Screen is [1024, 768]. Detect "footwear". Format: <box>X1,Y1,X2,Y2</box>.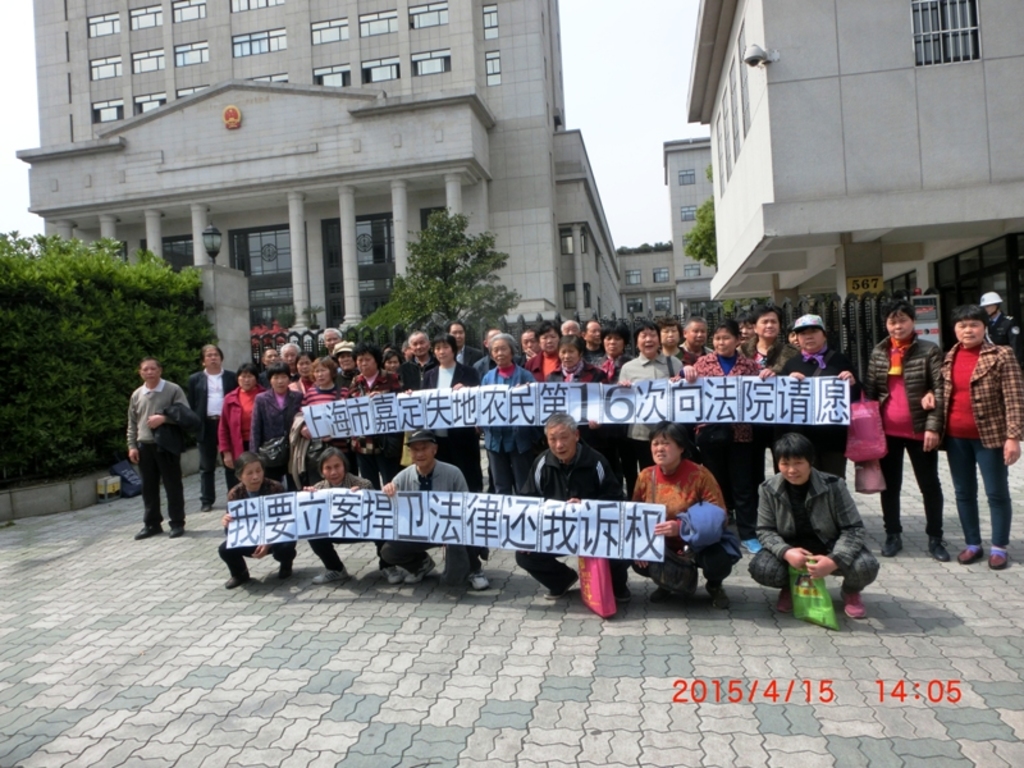
<box>134,525,163,538</box>.
